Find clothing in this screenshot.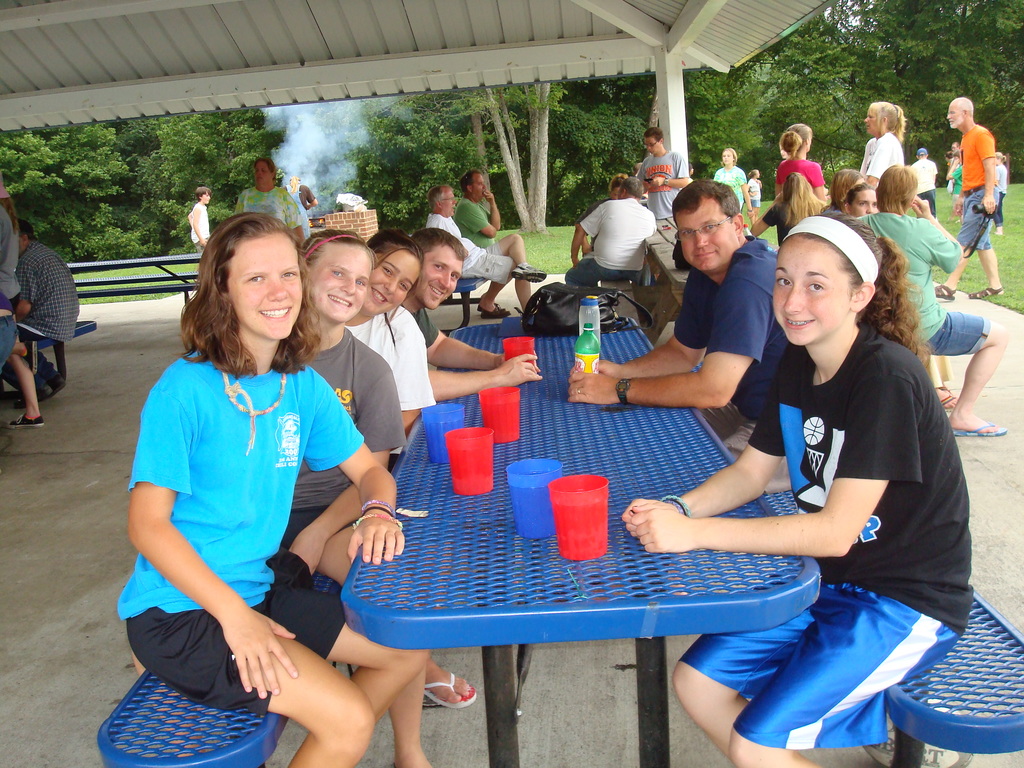
The bounding box for clothing is x1=12 y1=241 x2=80 y2=372.
